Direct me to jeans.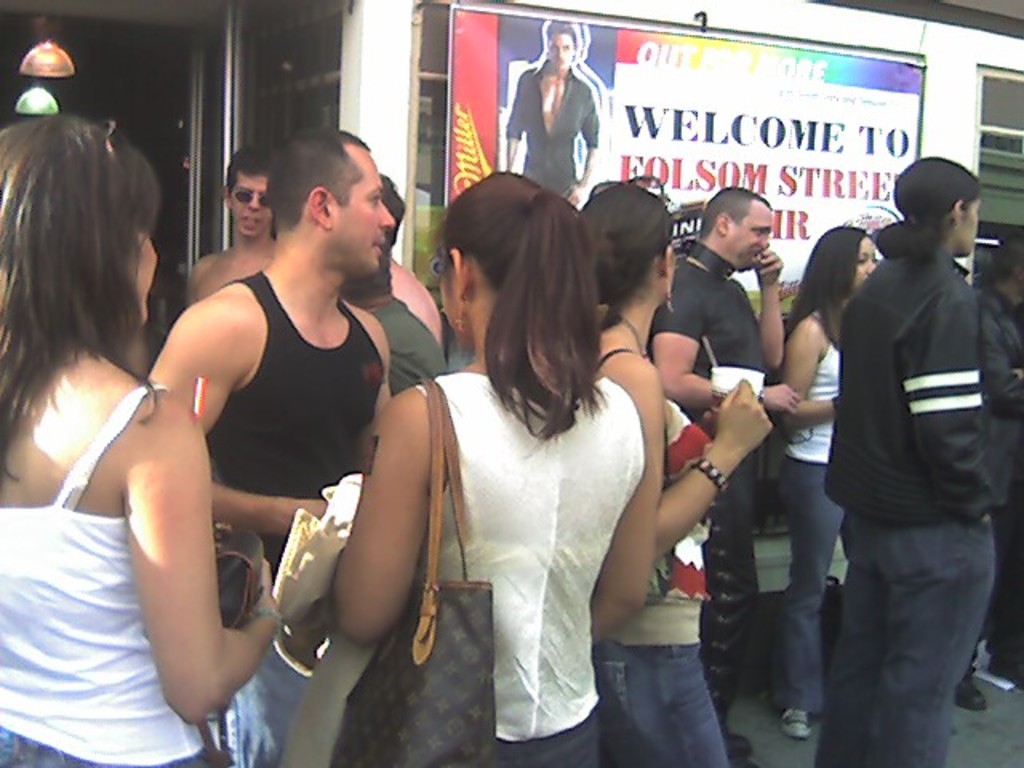
Direction: rect(603, 630, 739, 757).
